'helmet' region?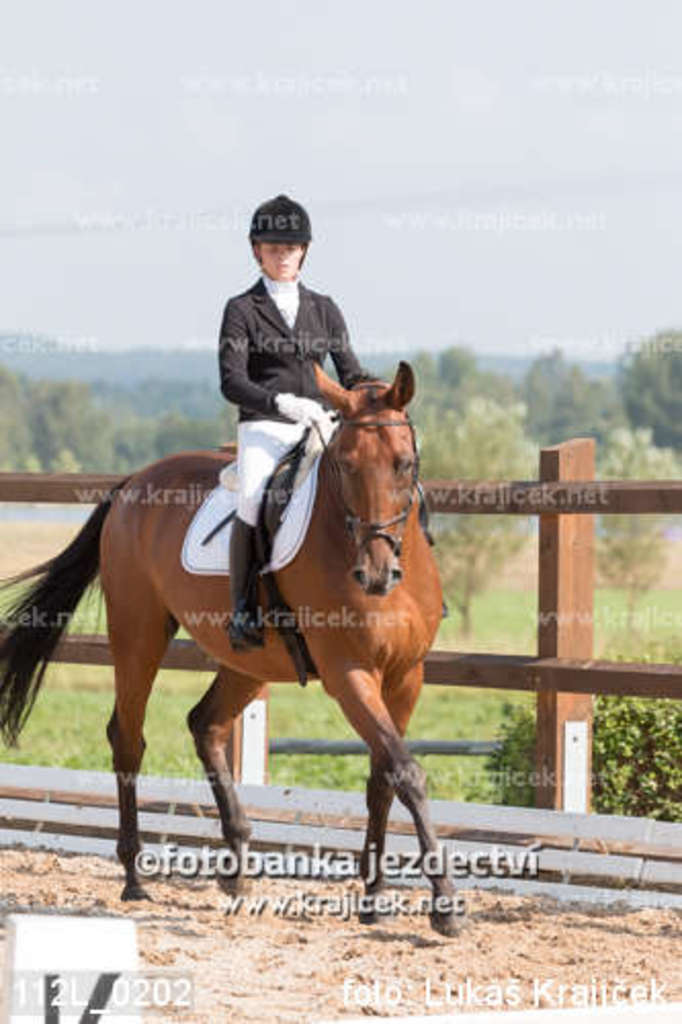
<bbox>250, 186, 319, 281</bbox>
